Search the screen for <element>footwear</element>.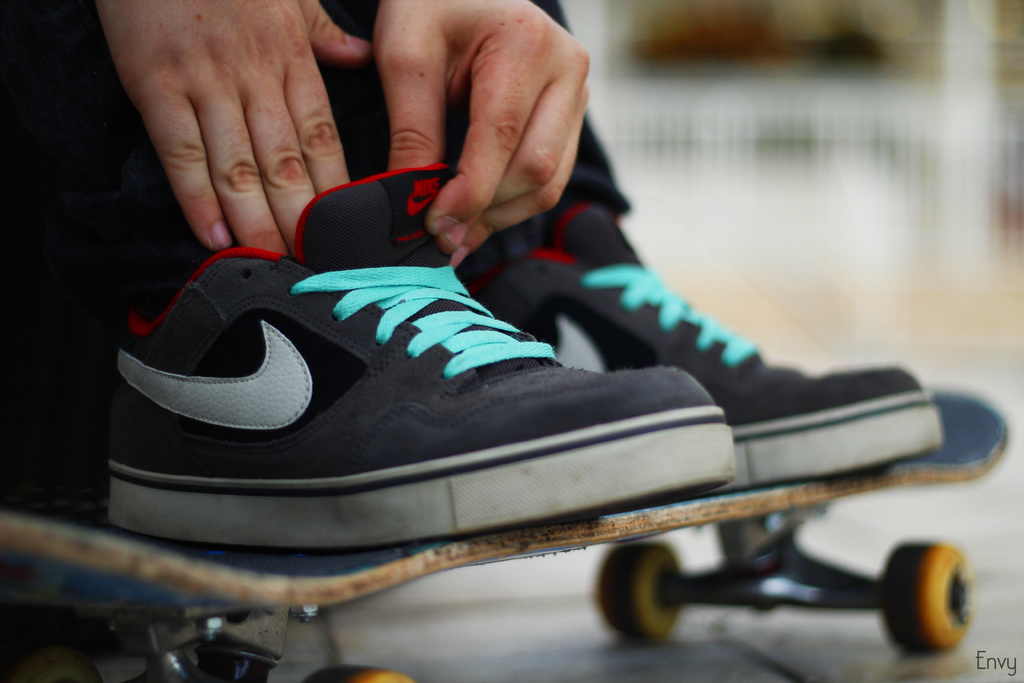
Found at select_region(124, 243, 720, 548).
